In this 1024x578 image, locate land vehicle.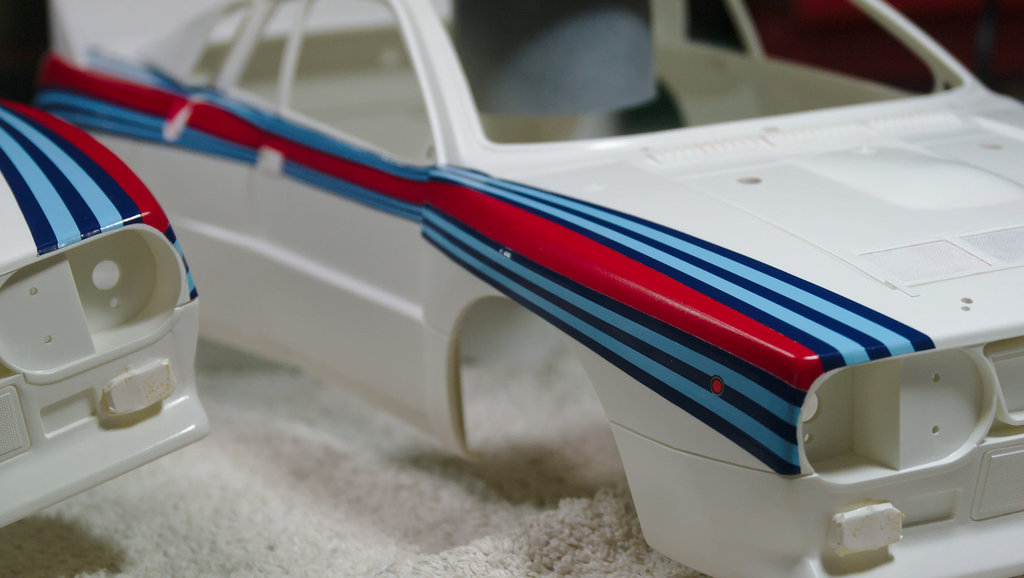
Bounding box: l=0, t=96, r=212, b=531.
